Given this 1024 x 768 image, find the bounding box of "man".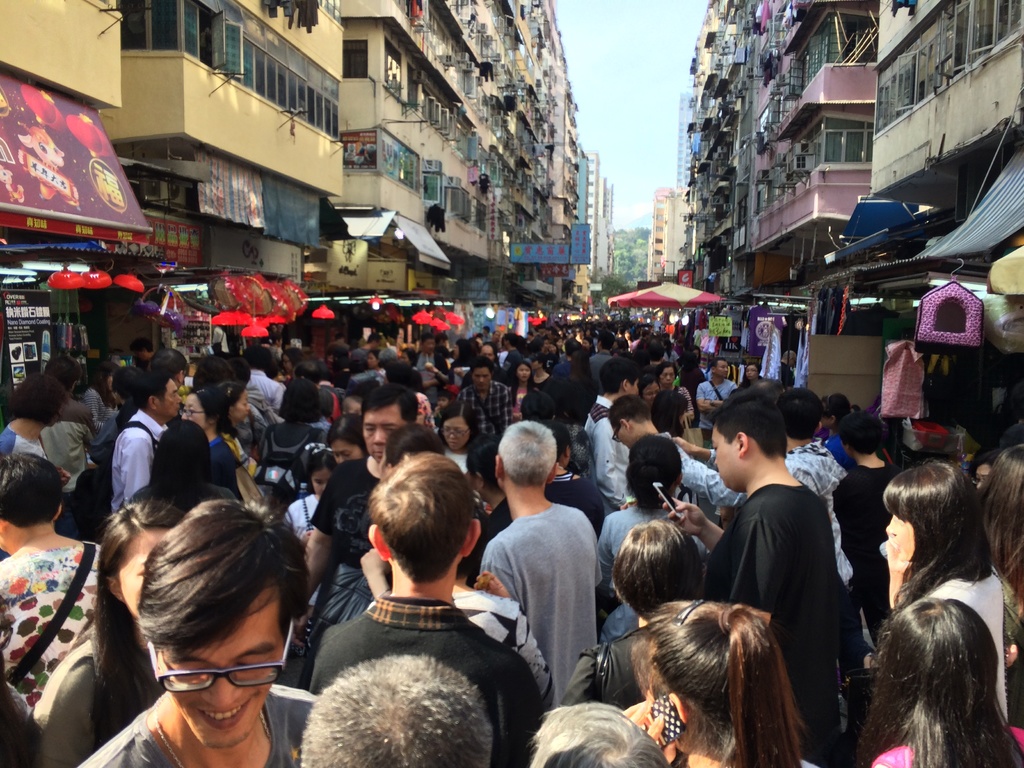
<bbox>107, 367, 182, 512</bbox>.
